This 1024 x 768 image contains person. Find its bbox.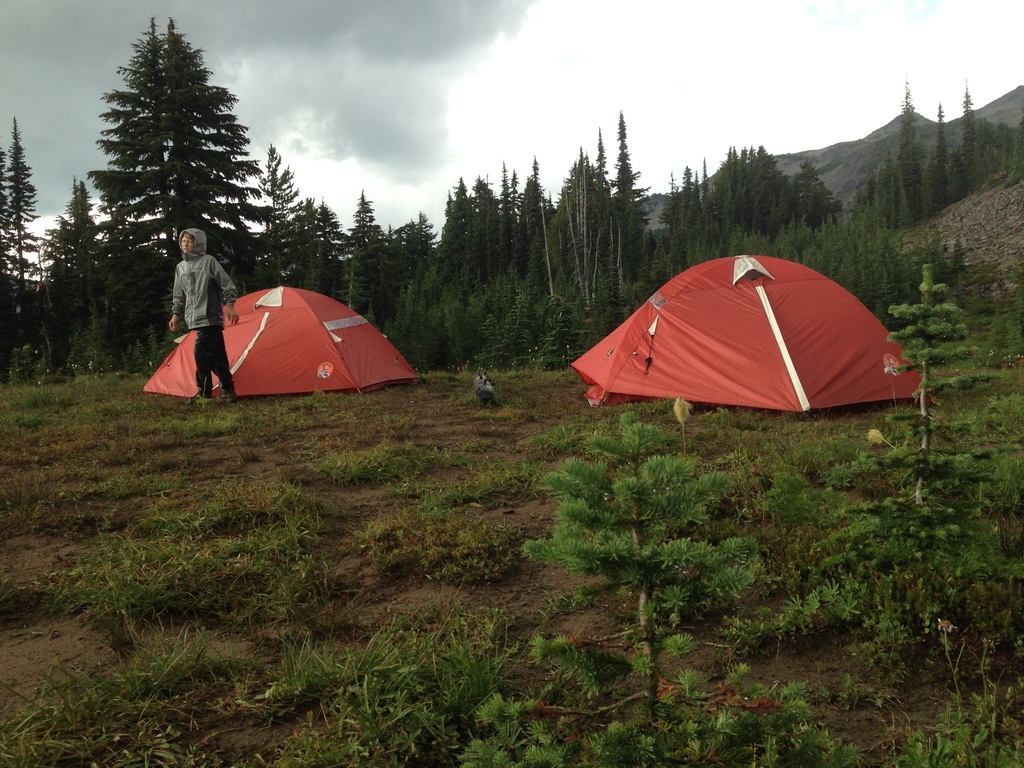
box=[150, 208, 223, 400].
